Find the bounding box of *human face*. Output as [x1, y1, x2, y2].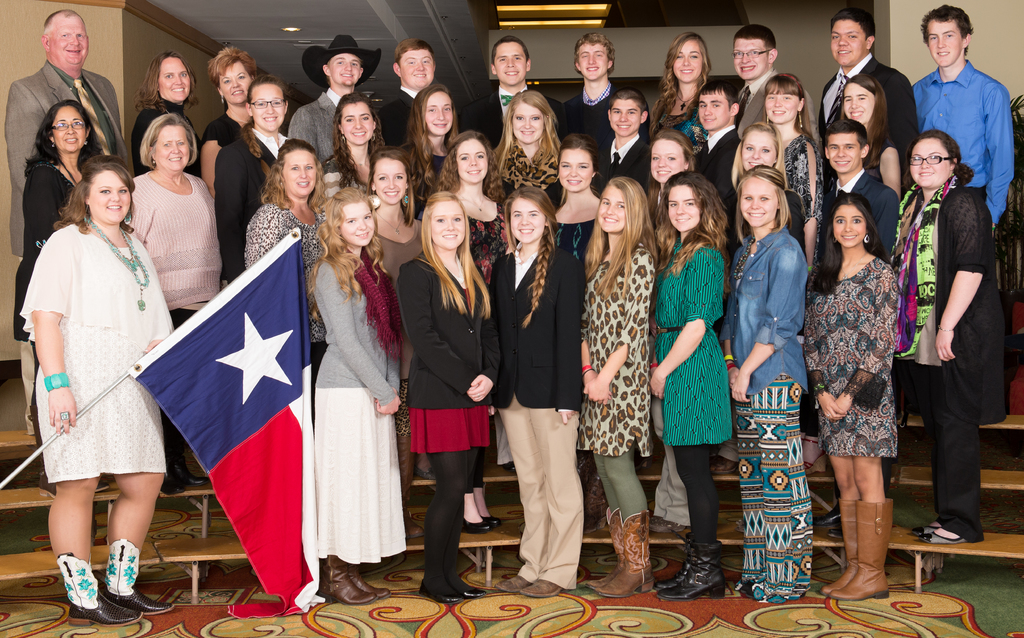
[512, 101, 543, 143].
